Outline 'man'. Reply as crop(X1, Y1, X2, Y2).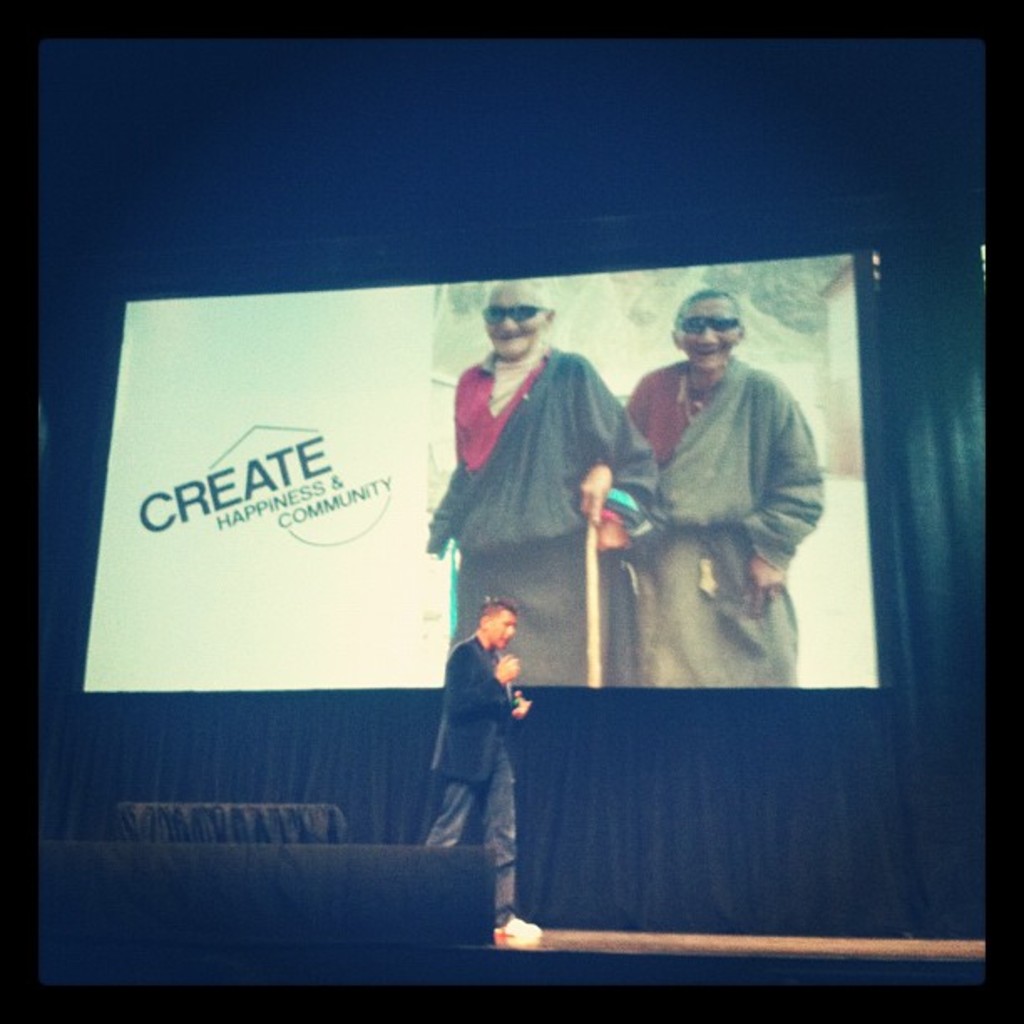
crop(427, 597, 554, 922).
